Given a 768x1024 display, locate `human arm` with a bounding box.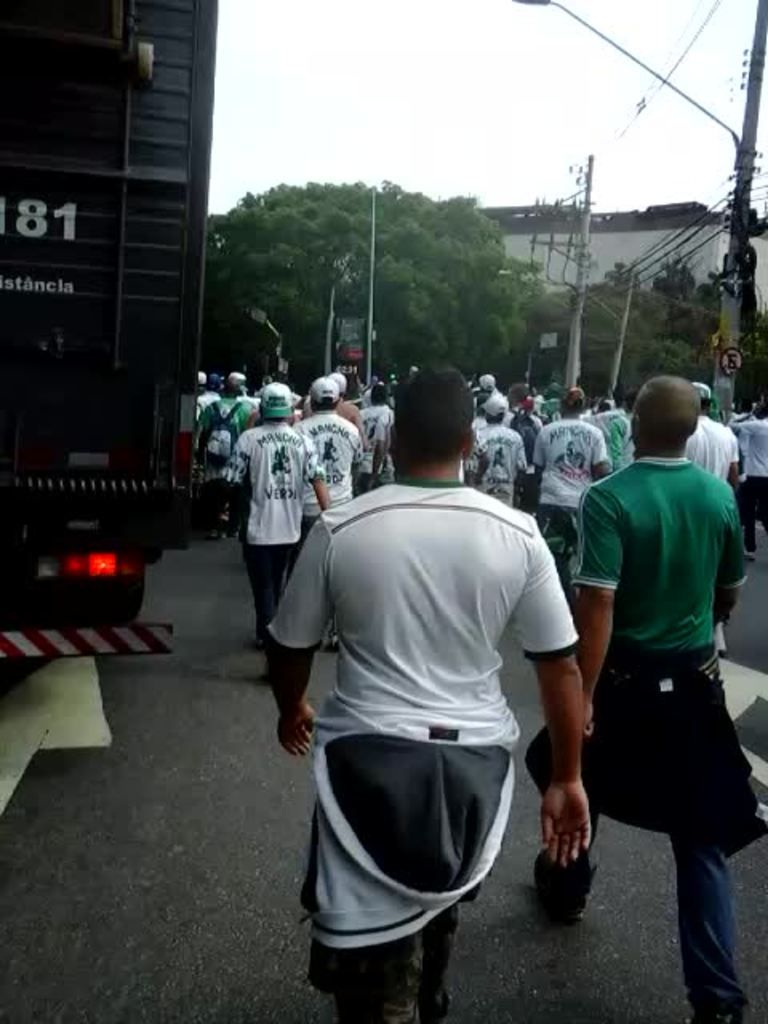
Located: 368:408:389:488.
